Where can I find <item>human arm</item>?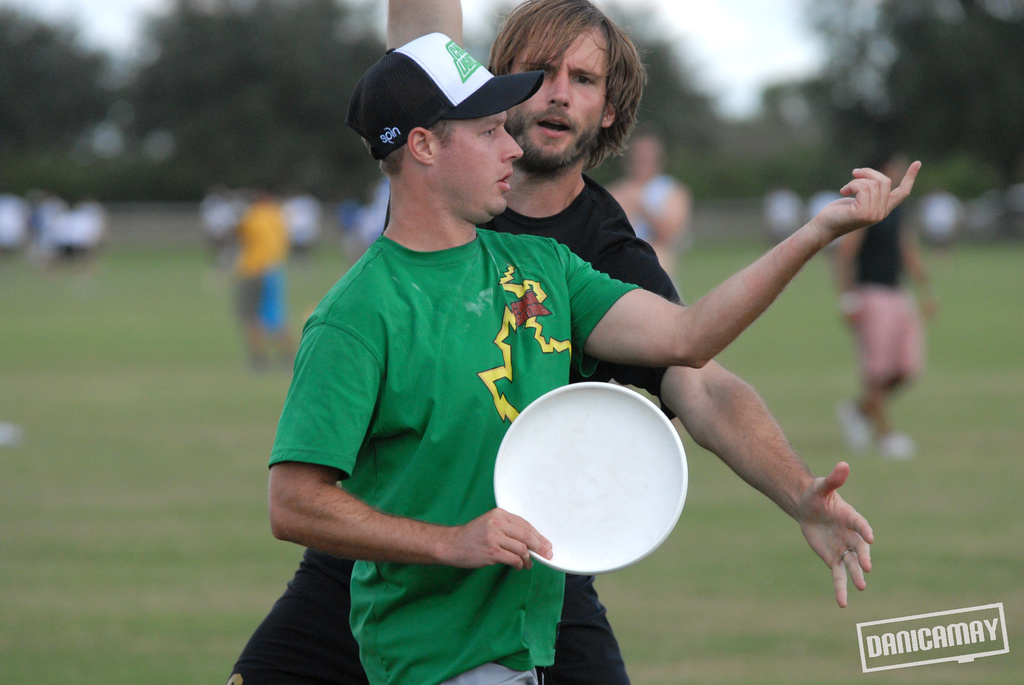
You can find it at bbox=(598, 226, 890, 608).
